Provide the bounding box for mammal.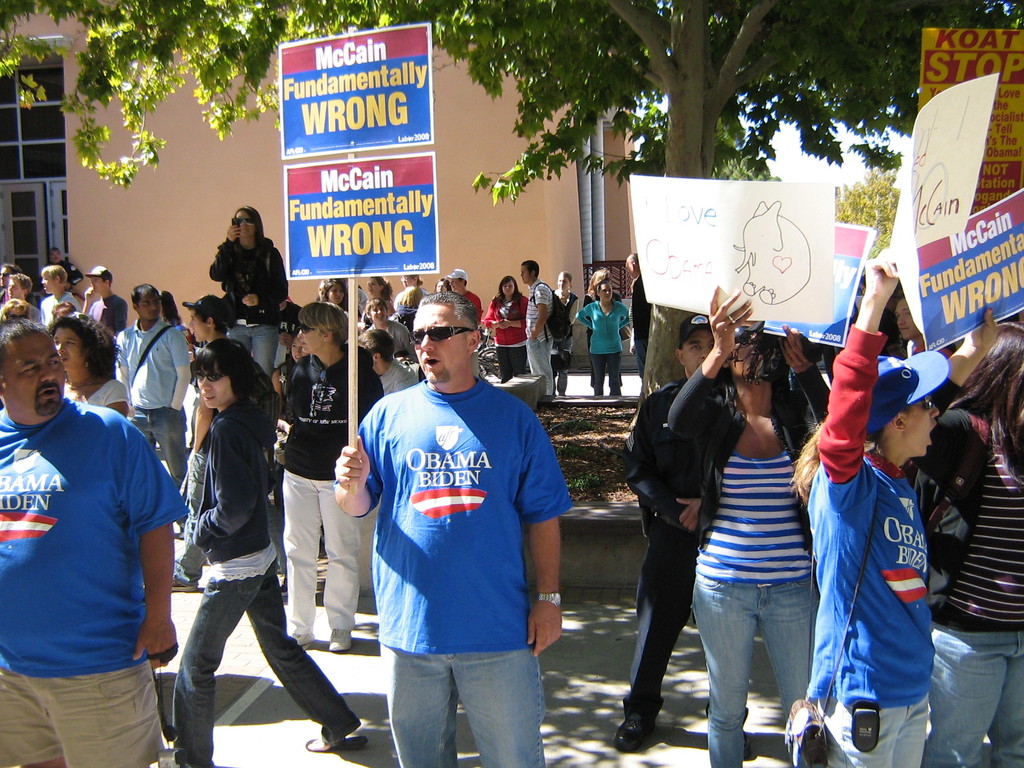
[x1=586, y1=281, x2=631, y2=389].
